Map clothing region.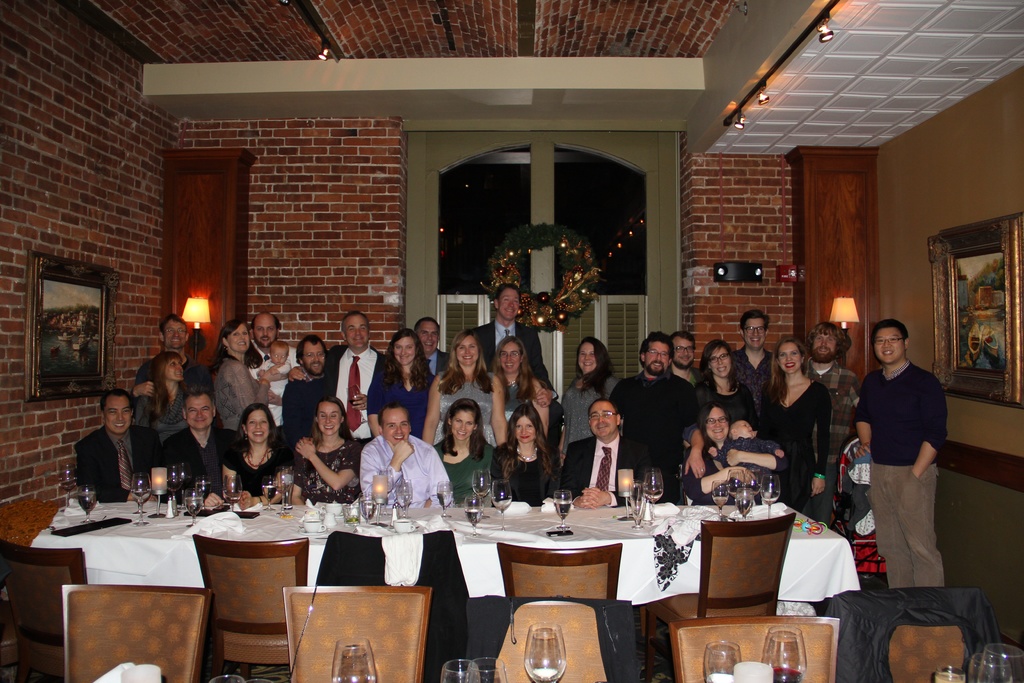
Mapped to l=74, t=423, r=182, b=507.
